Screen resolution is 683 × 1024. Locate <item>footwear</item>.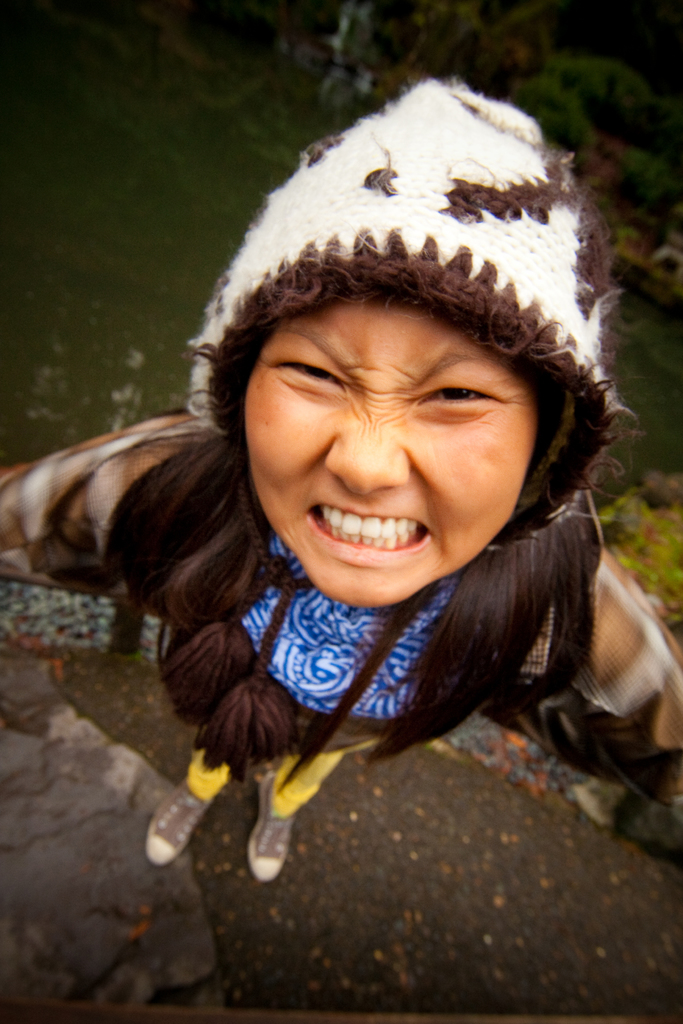
{"x1": 146, "y1": 770, "x2": 210, "y2": 876}.
